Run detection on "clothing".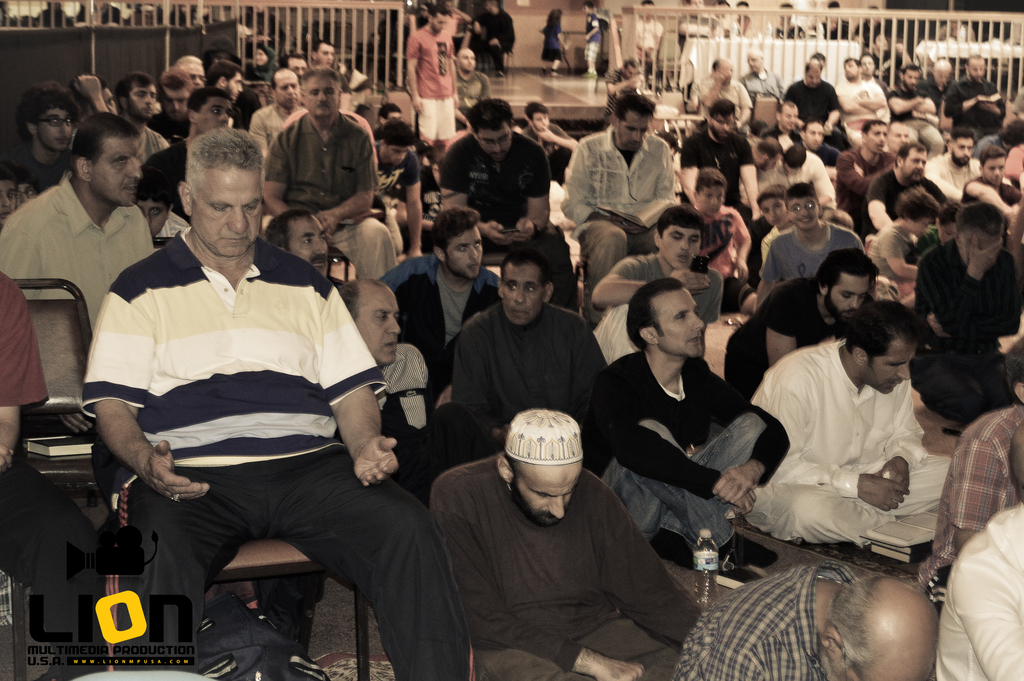
Result: locate(584, 129, 672, 266).
